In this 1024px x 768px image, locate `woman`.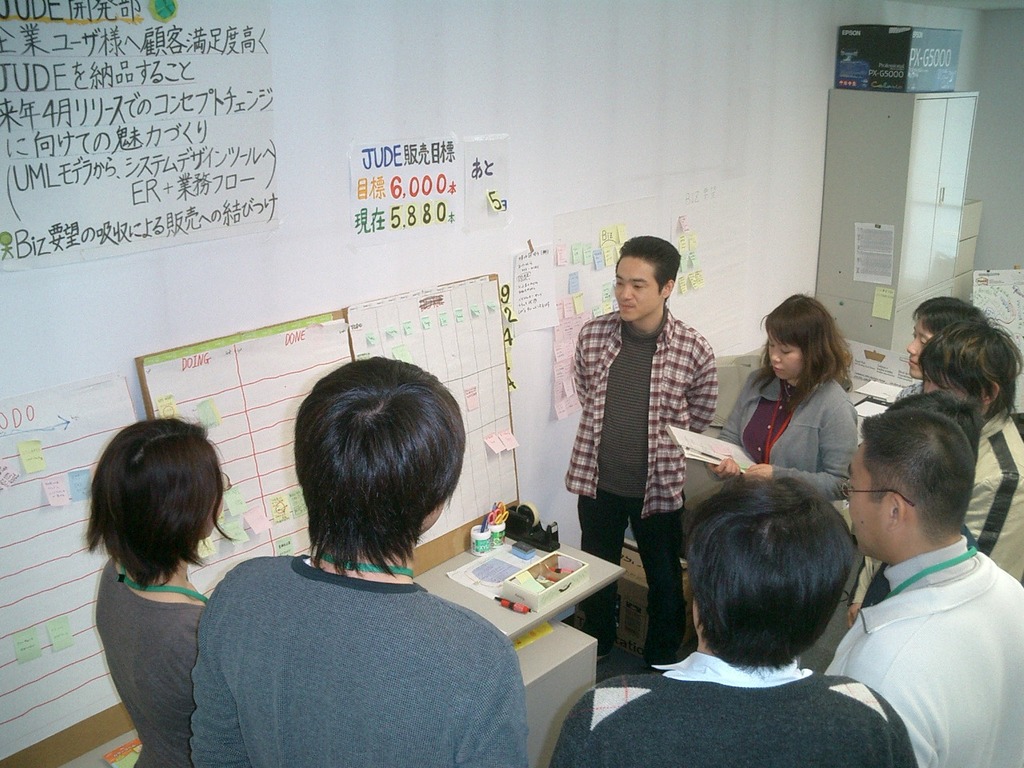
Bounding box: 728:310:882:510.
